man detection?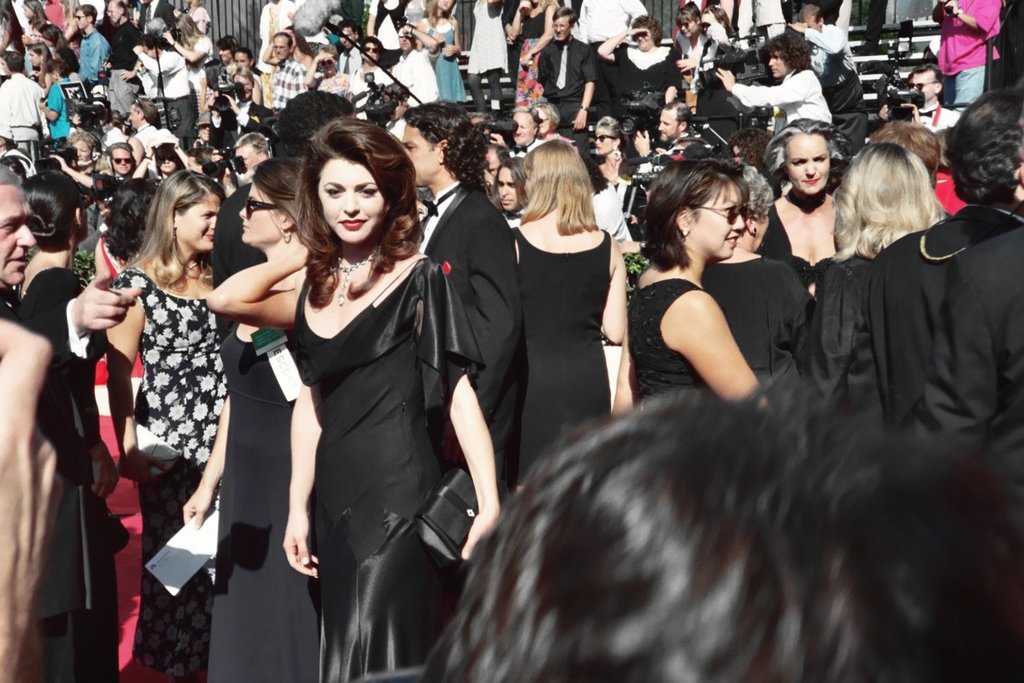
bbox=[577, 0, 652, 70]
